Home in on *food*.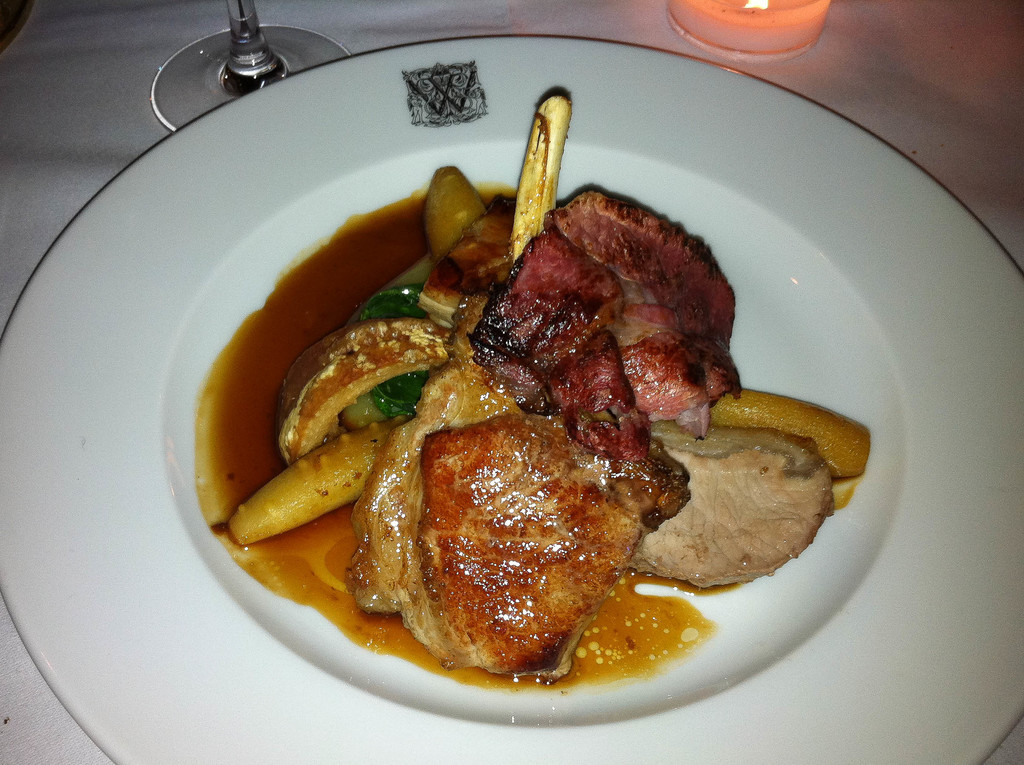
Homed in at x1=278, y1=314, x2=449, y2=471.
